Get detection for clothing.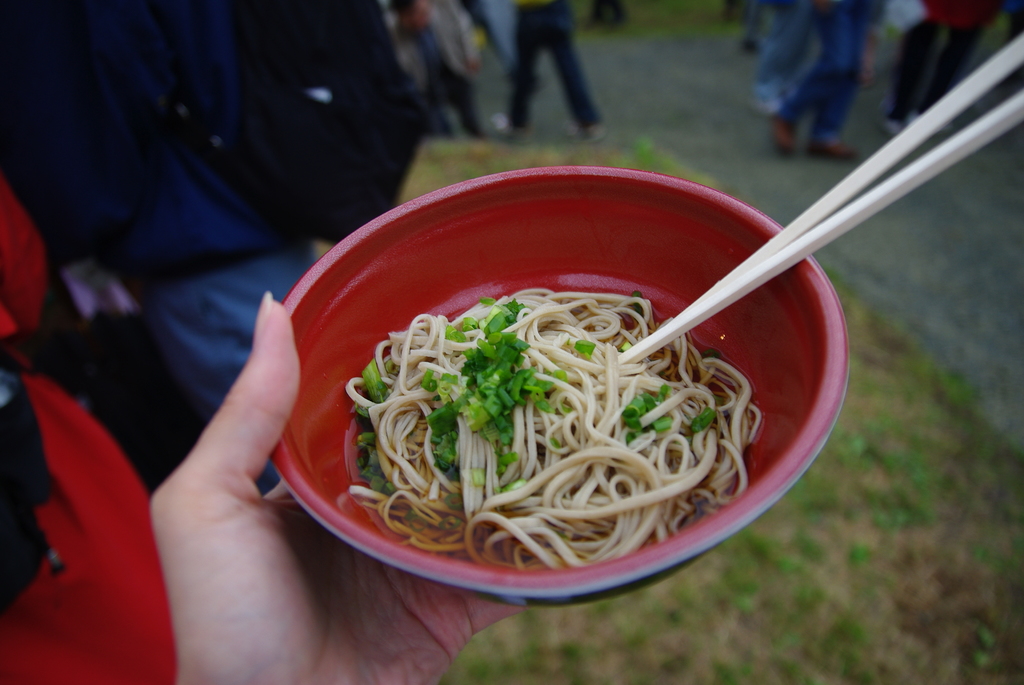
Detection: detection(0, 186, 176, 684).
